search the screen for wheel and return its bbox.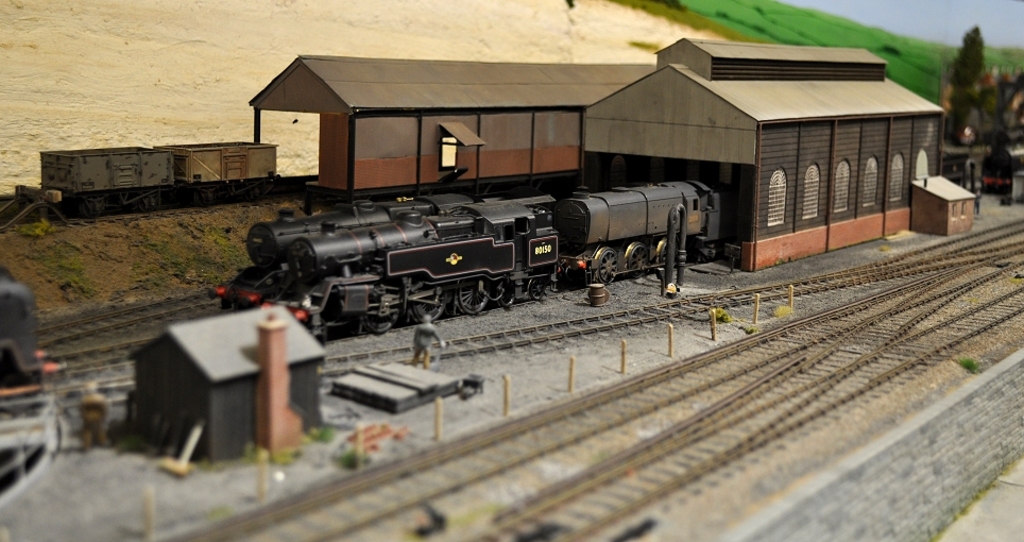
Found: 595/245/618/285.
